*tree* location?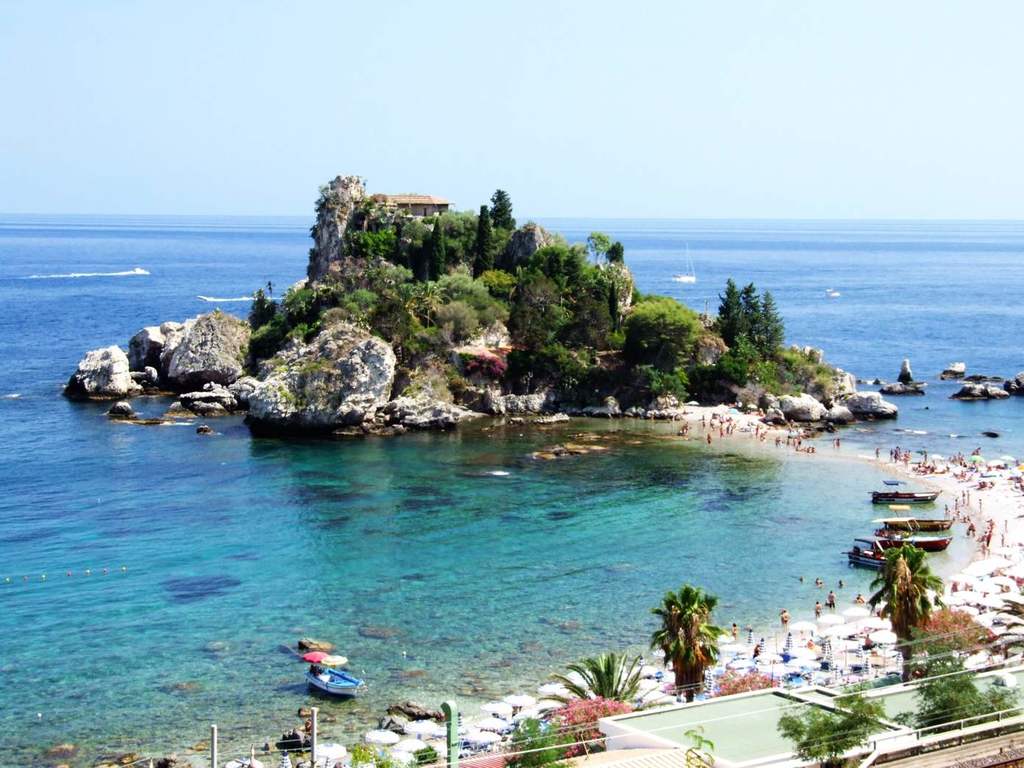
[x1=471, y1=205, x2=514, y2=286]
